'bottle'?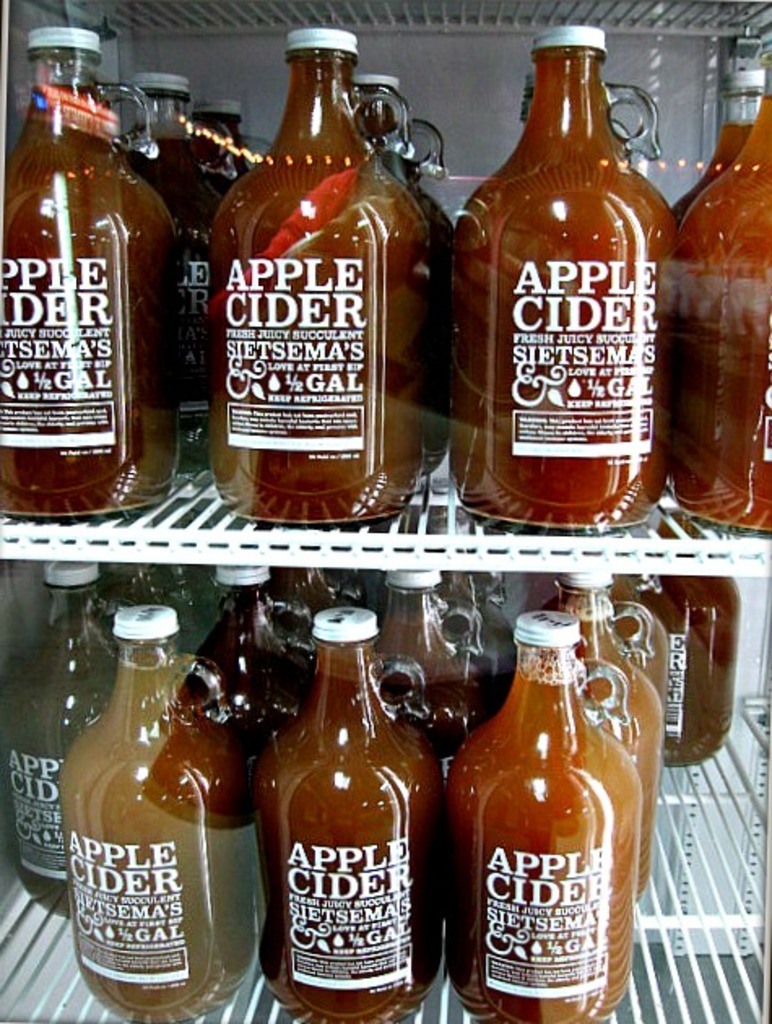
x1=0 y1=10 x2=187 y2=523
